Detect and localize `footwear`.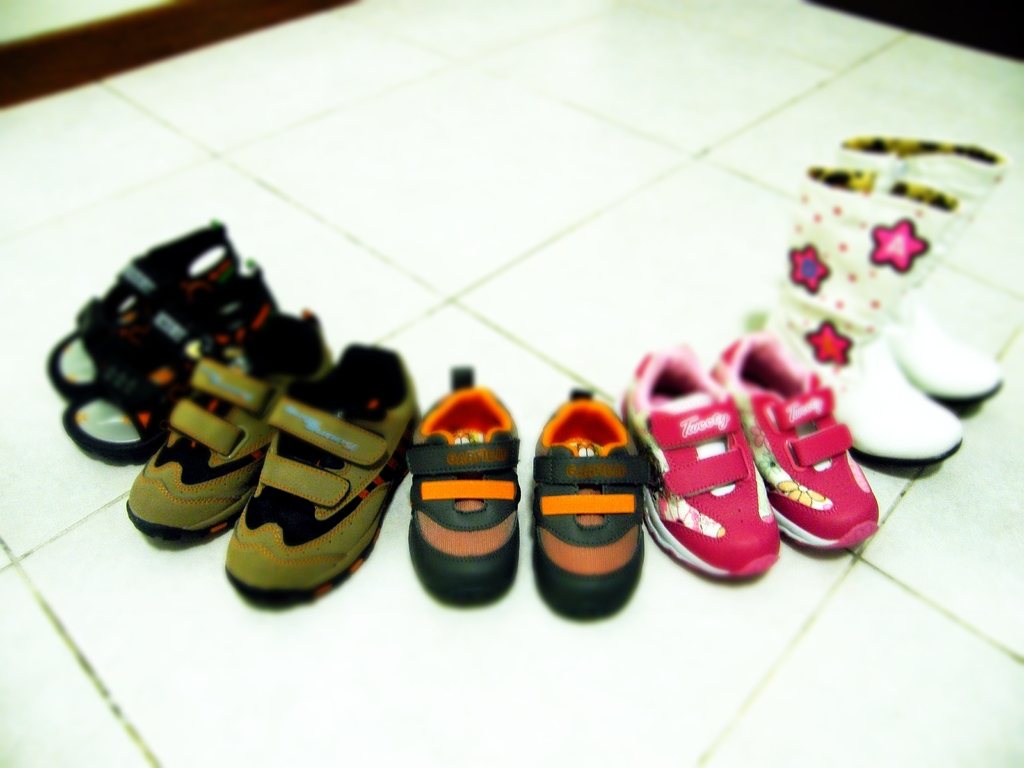
Localized at region(747, 165, 959, 468).
